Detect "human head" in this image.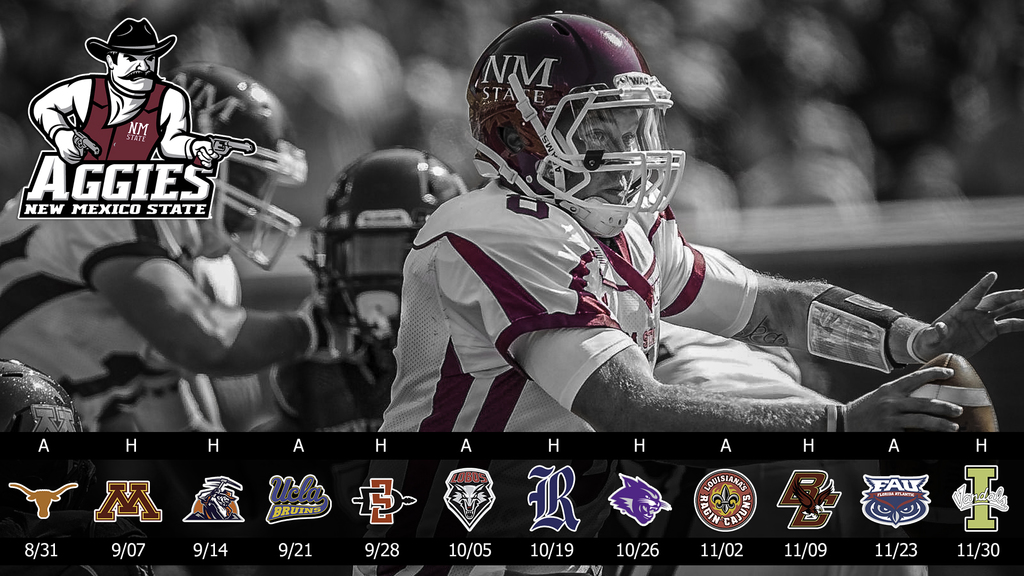
Detection: rect(467, 8, 687, 207).
